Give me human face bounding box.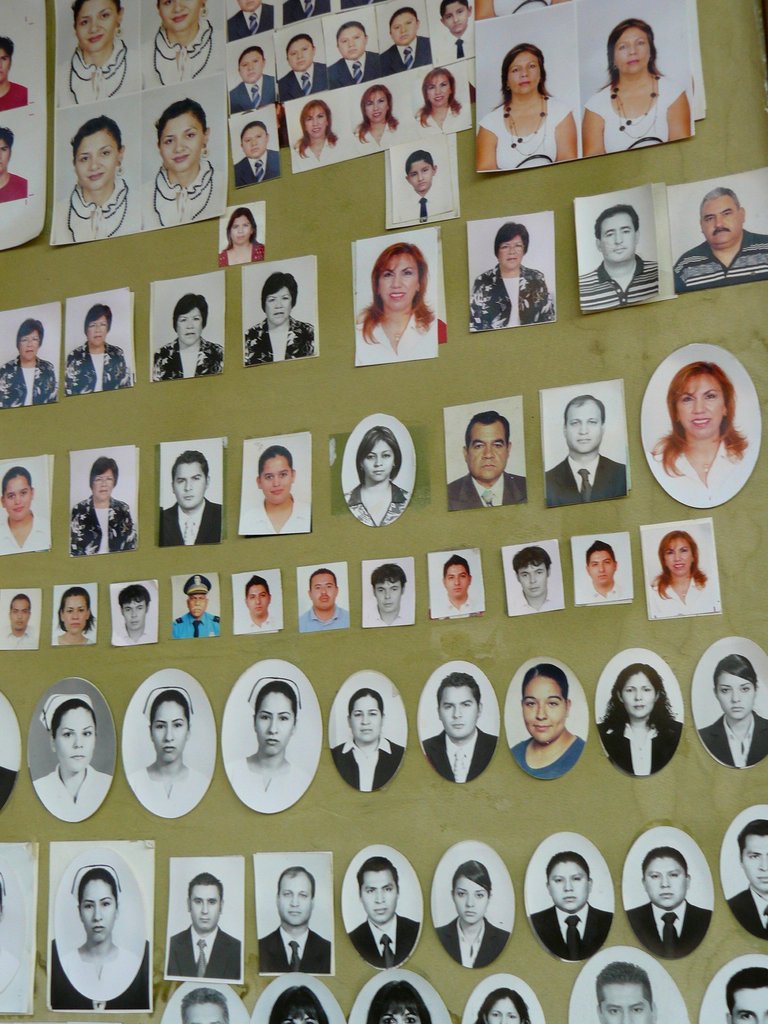
<region>442, 2, 467, 35</region>.
